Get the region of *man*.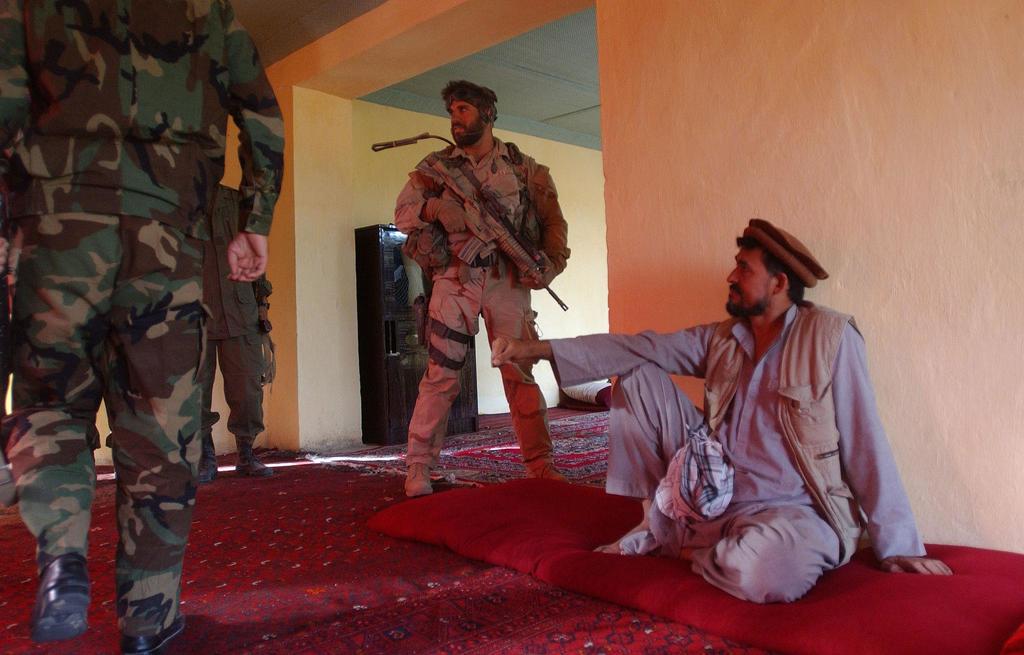
(200,180,268,478).
